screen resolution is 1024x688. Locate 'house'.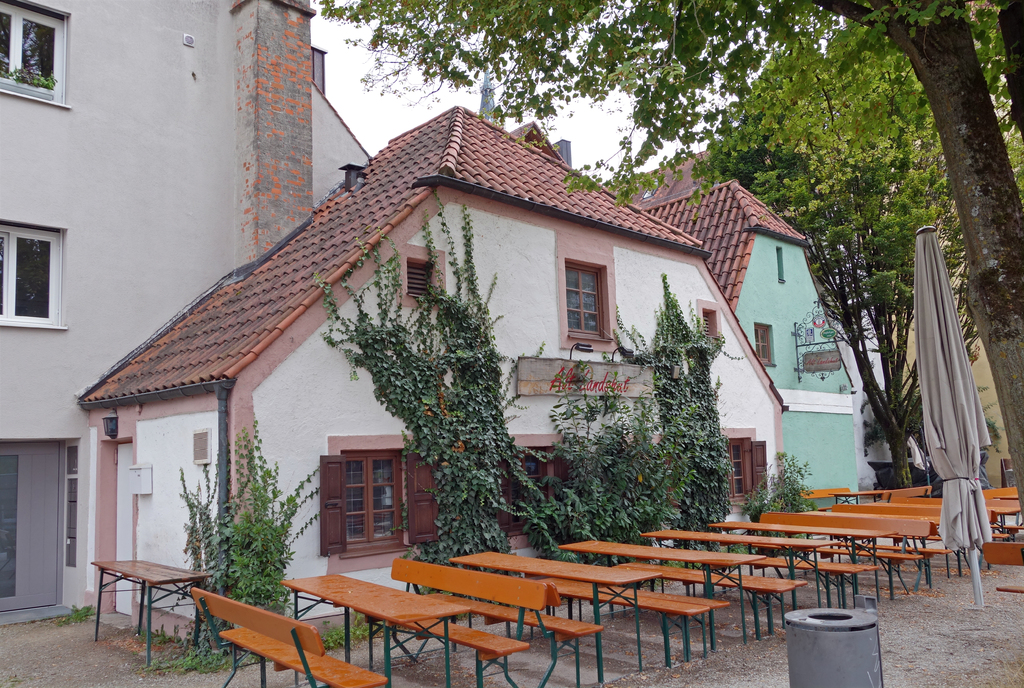
[0, 0, 314, 631].
